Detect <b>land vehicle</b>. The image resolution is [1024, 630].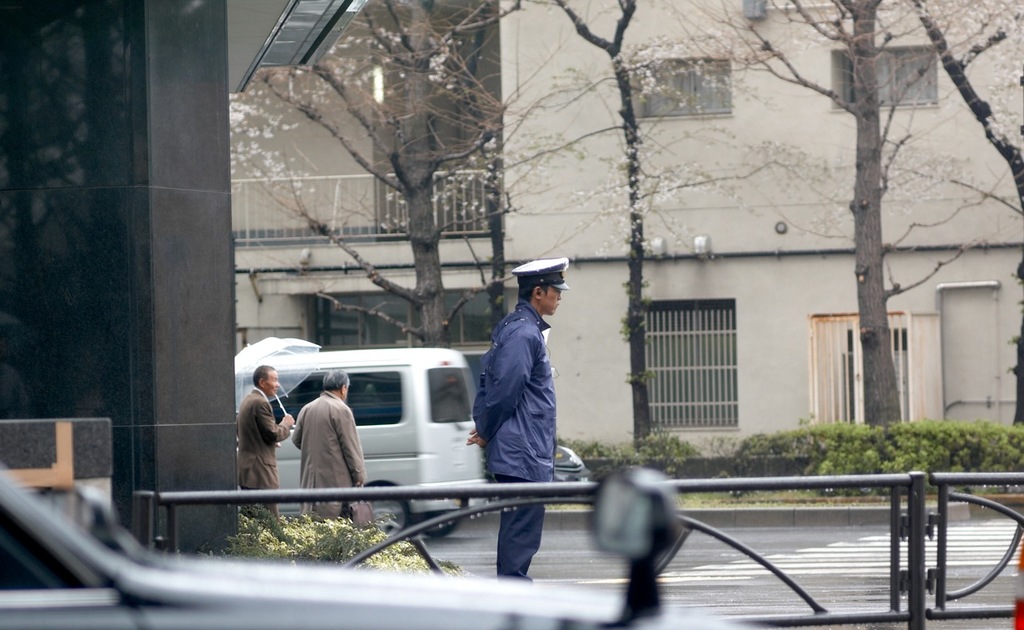
278/347/480/512.
